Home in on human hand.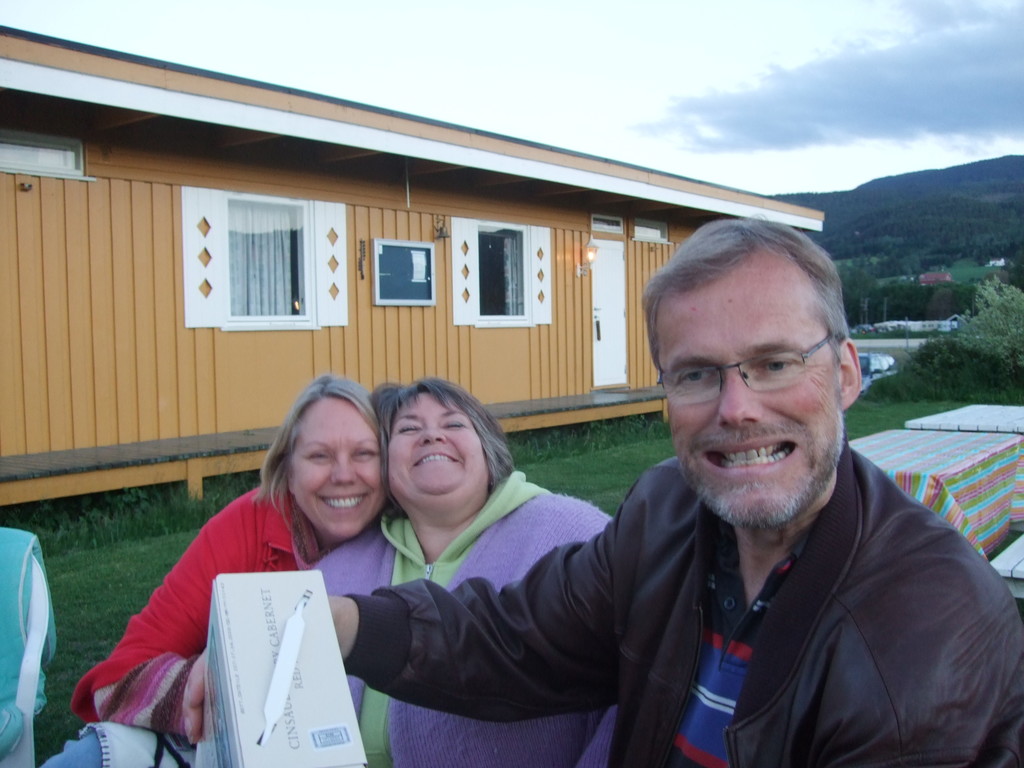
Homed in at (left=178, top=644, right=211, bottom=746).
